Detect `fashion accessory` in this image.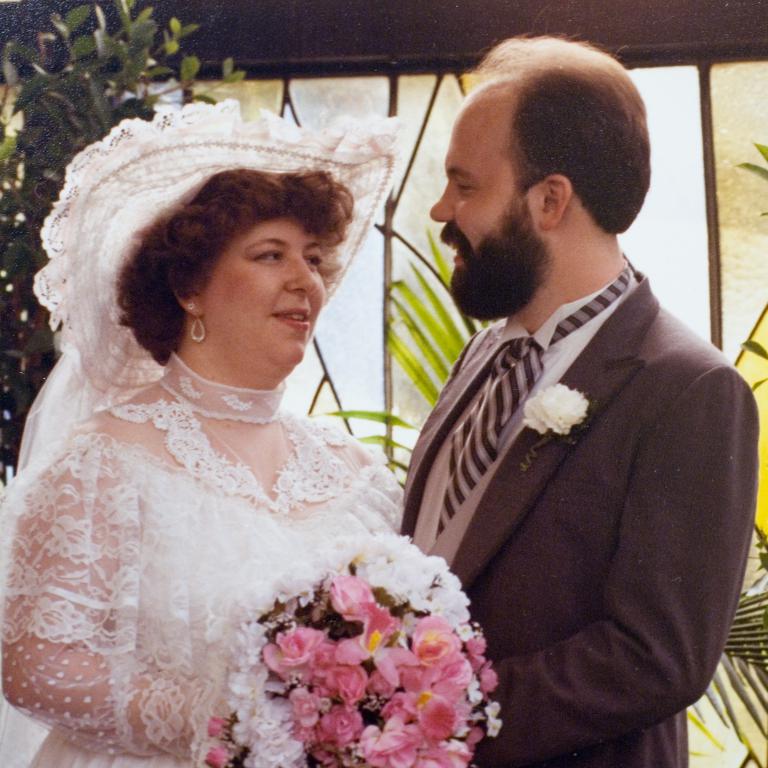
Detection: left=431, top=256, right=633, bottom=543.
